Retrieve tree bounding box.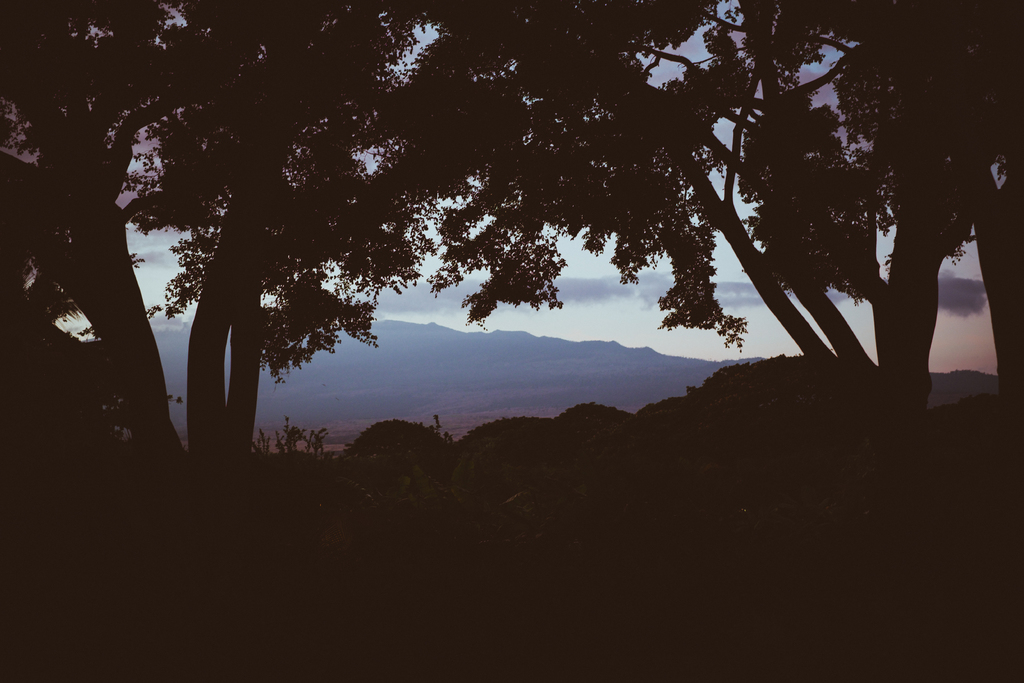
Bounding box: <bbox>413, 0, 1018, 475</bbox>.
